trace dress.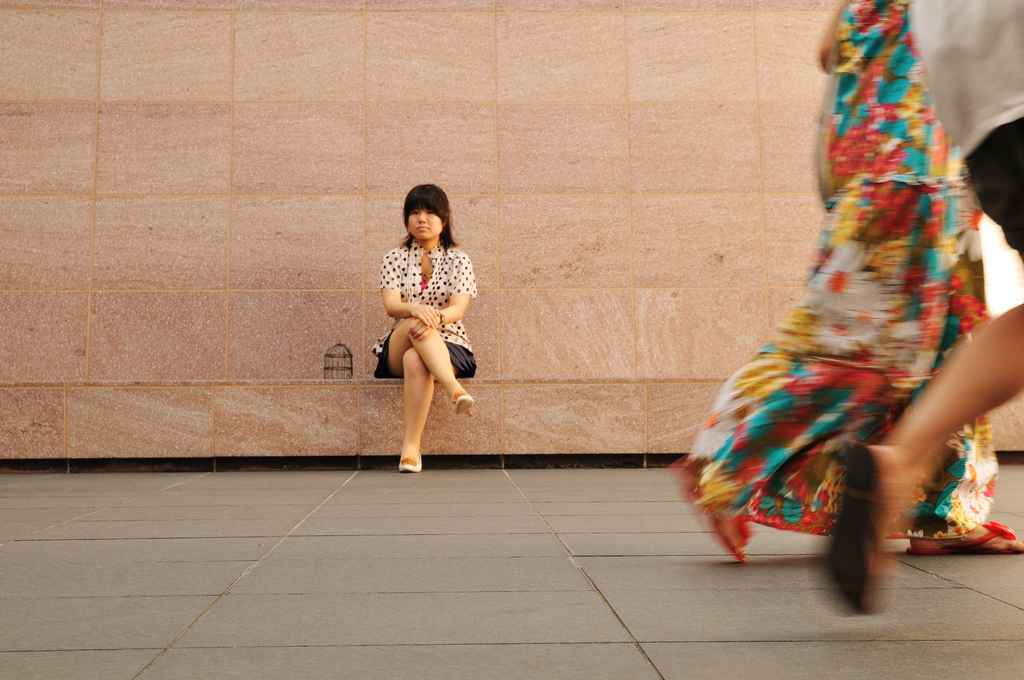
Traced to BBox(673, 0, 1006, 544).
